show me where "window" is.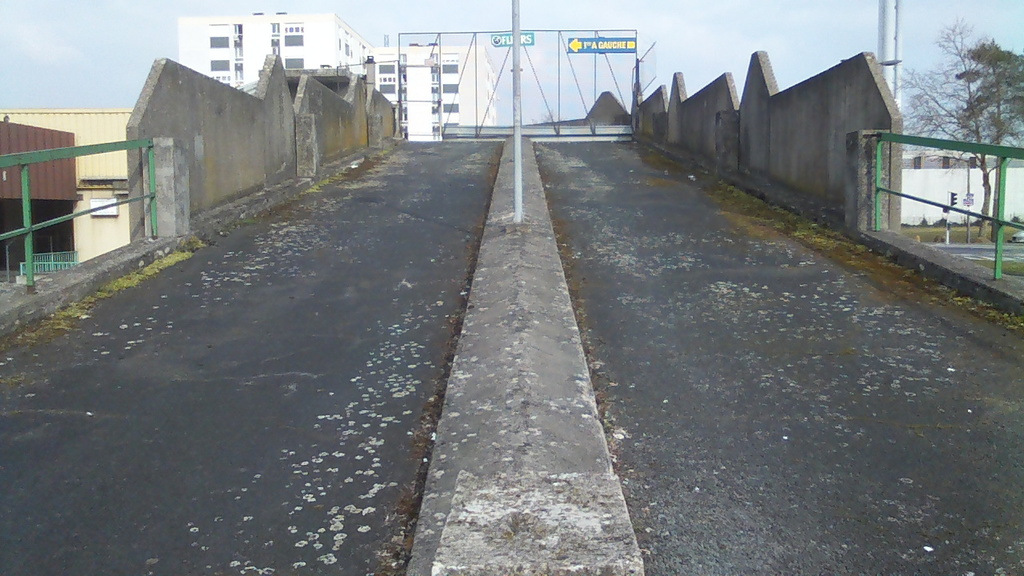
"window" is at bbox(443, 102, 462, 114).
